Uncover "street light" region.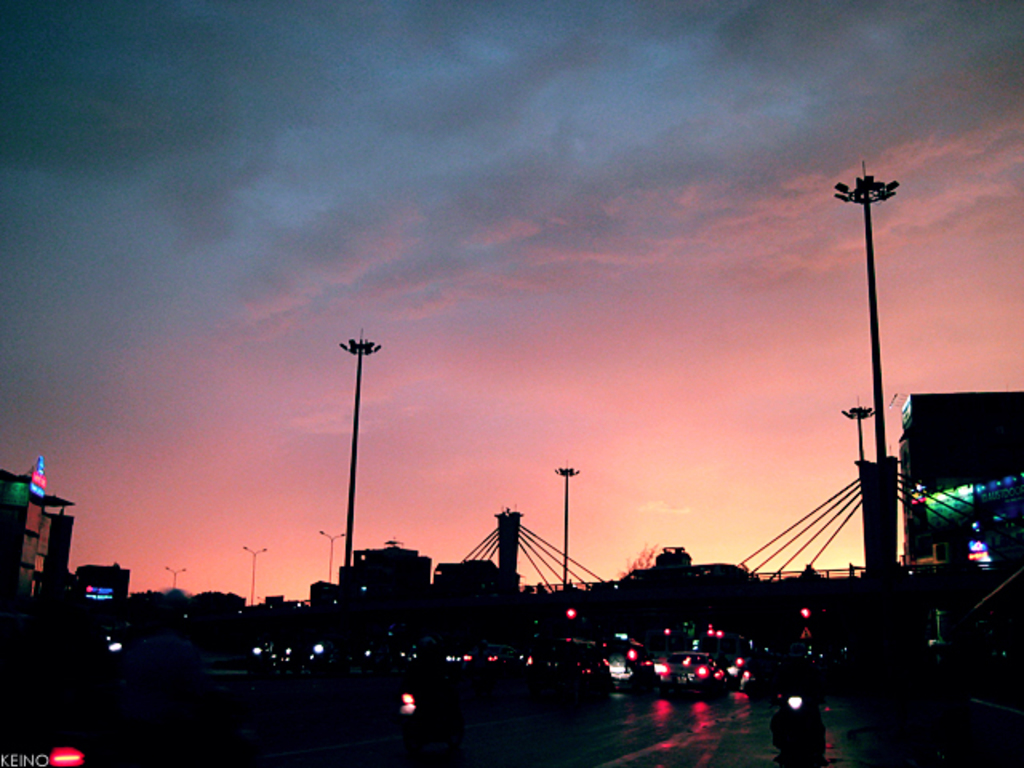
Uncovered: 339,330,387,568.
